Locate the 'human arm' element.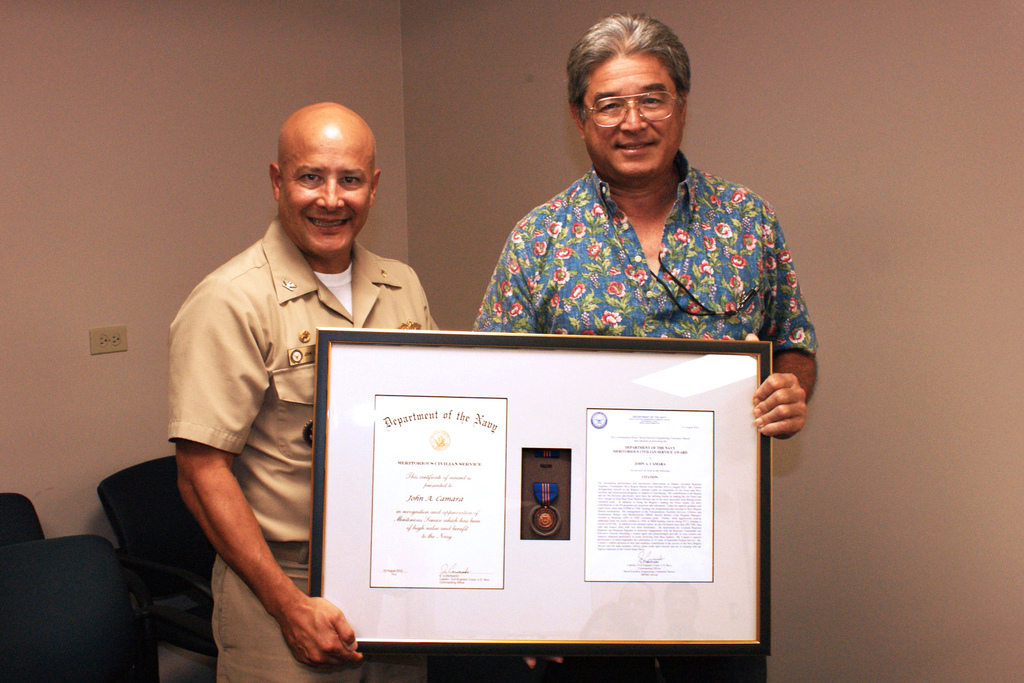
Element bbox: (760, 199, 829, 444).
